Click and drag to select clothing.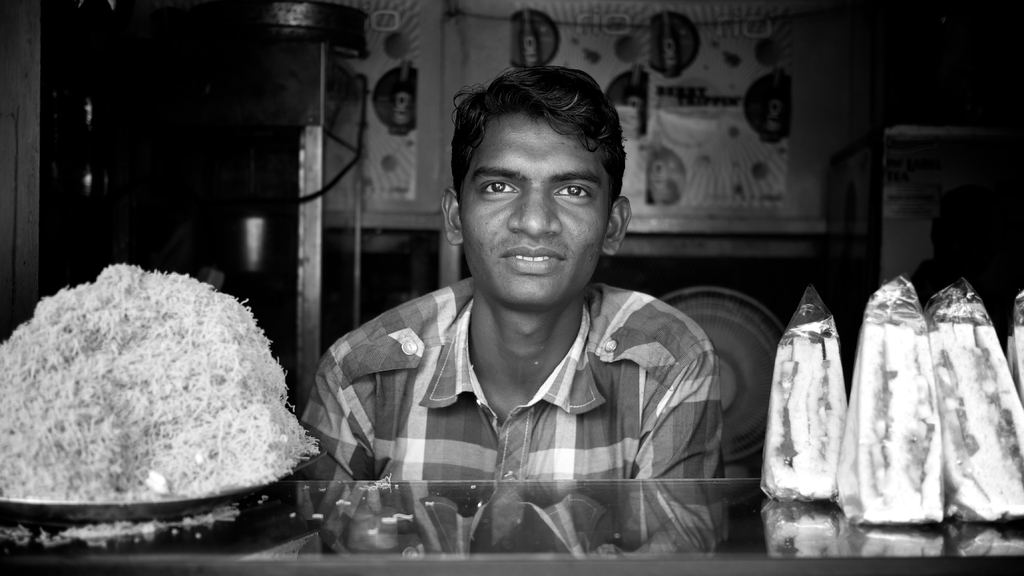
Selection: l=296, t=277, r=732, b=565.
